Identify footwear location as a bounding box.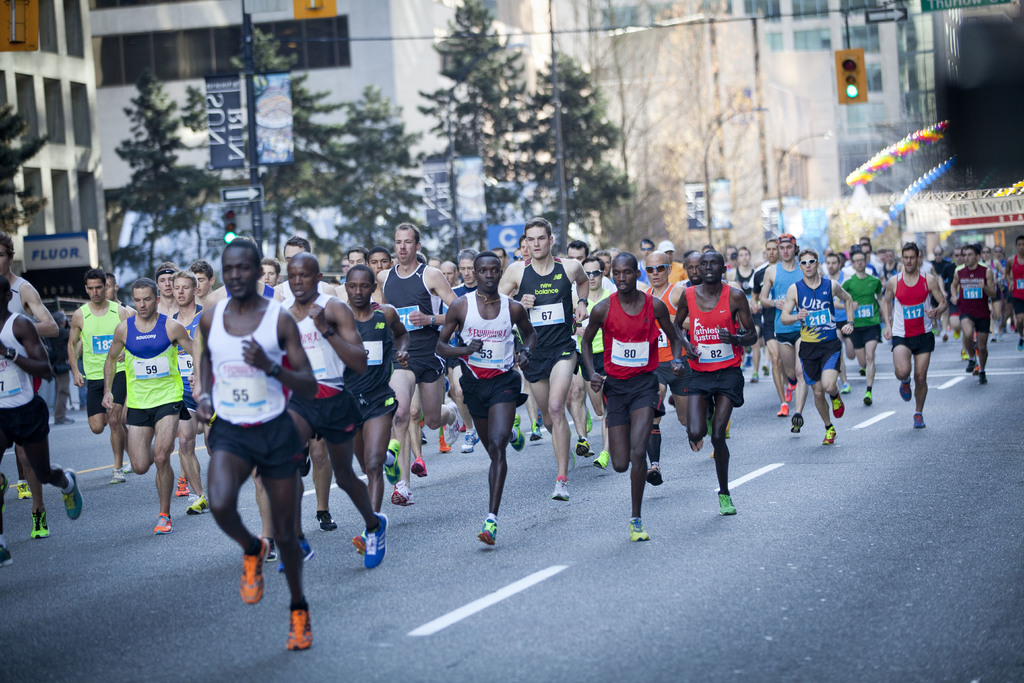
528 425 543 444.
